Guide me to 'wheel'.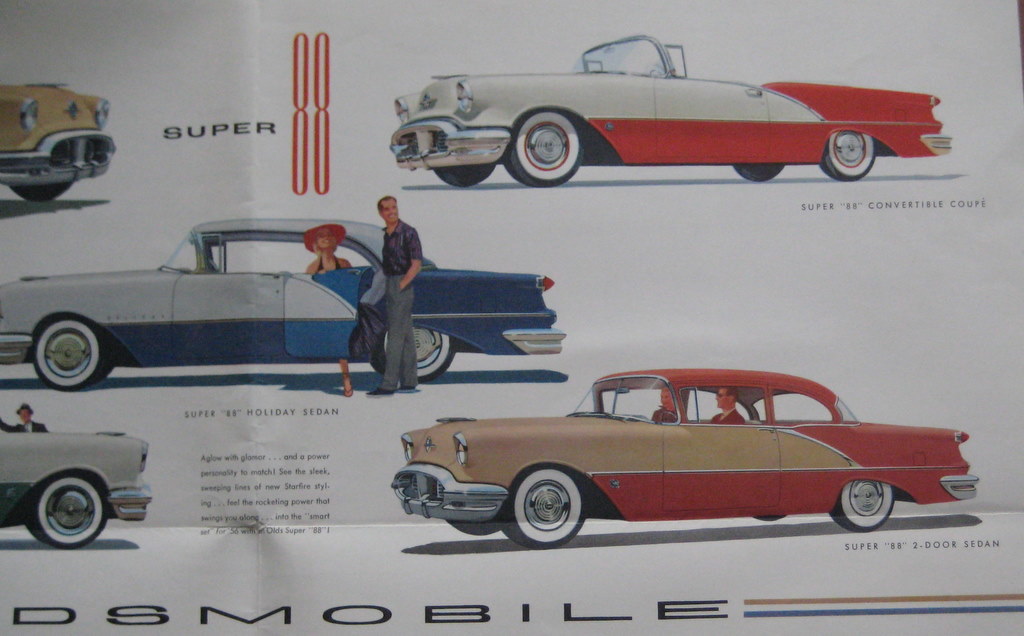
Guidance: bbox=[11, 174, 78, 202].
